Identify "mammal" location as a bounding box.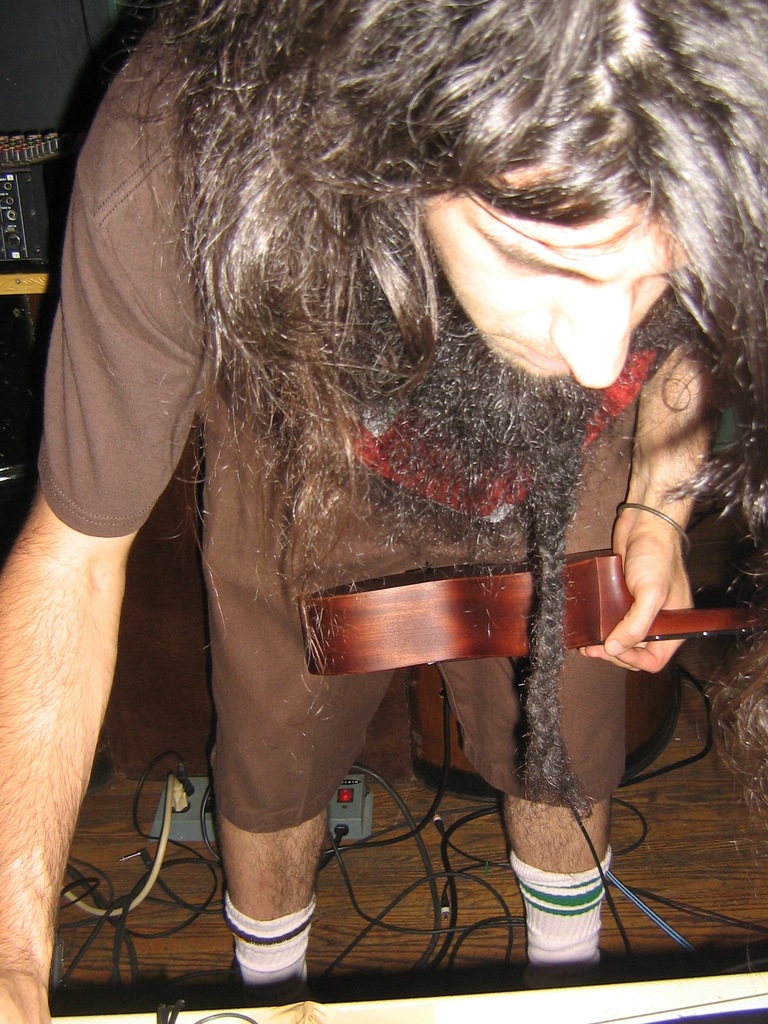
(0, 0, 767, 1023).
